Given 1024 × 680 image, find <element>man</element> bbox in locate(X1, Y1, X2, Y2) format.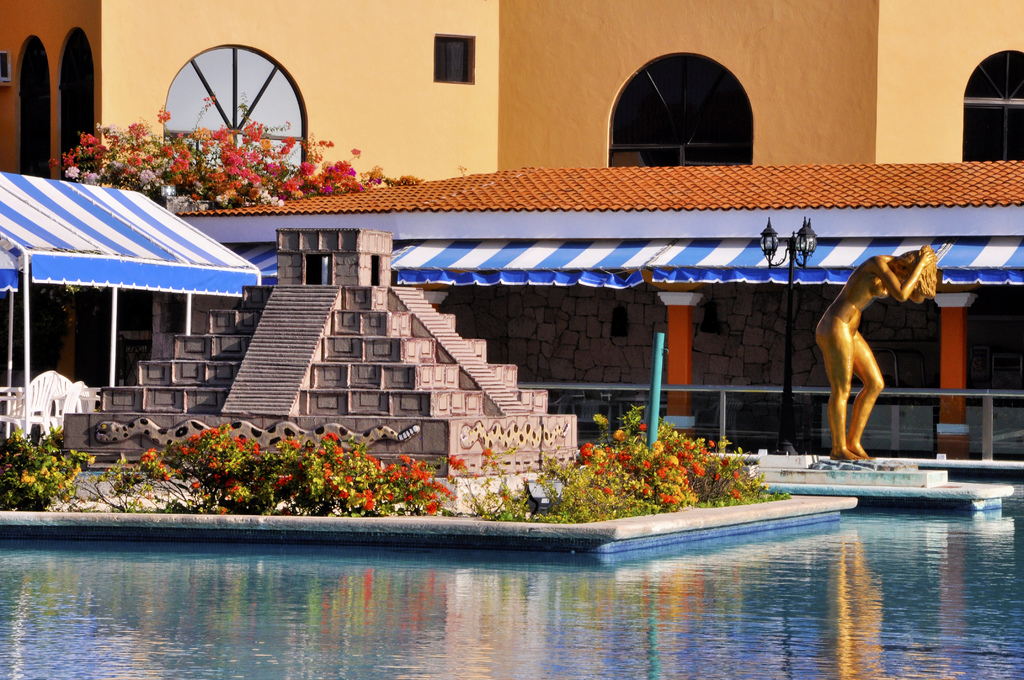
locate(810, 238, 941, 464).
